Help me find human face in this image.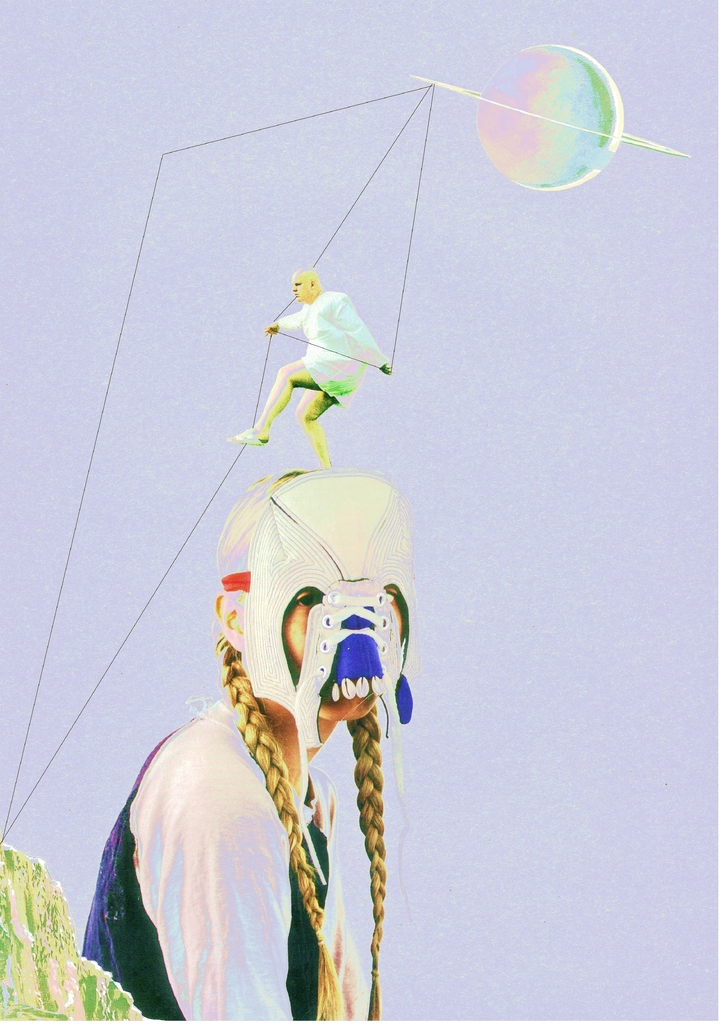
Found it: region(286, 583, 404, 721).
